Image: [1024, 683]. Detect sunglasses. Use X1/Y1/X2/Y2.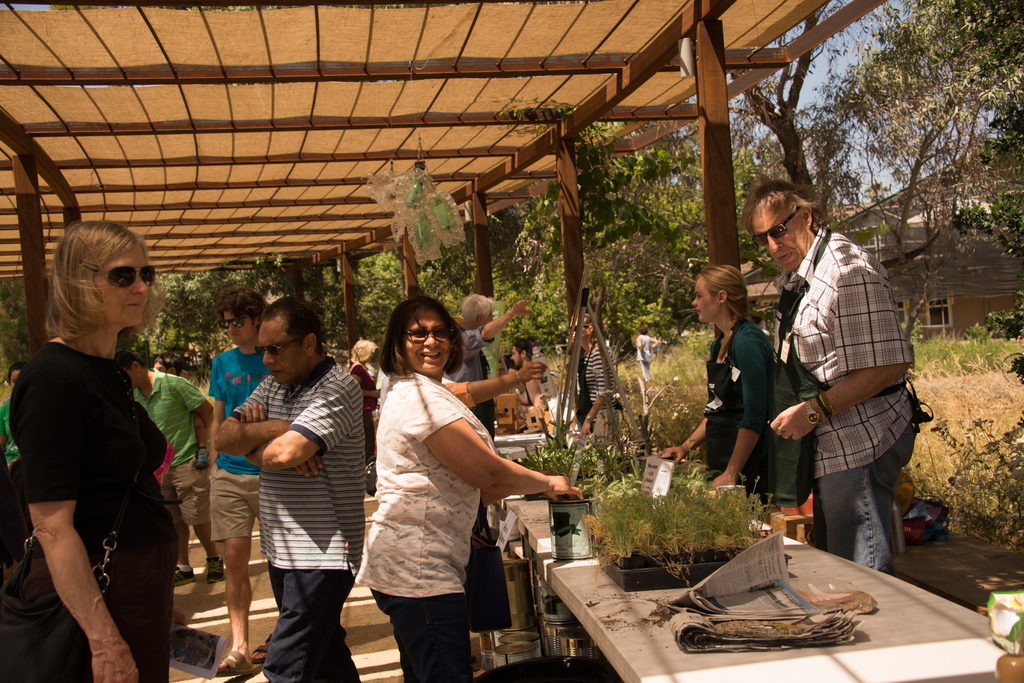
96/268/156/289.
